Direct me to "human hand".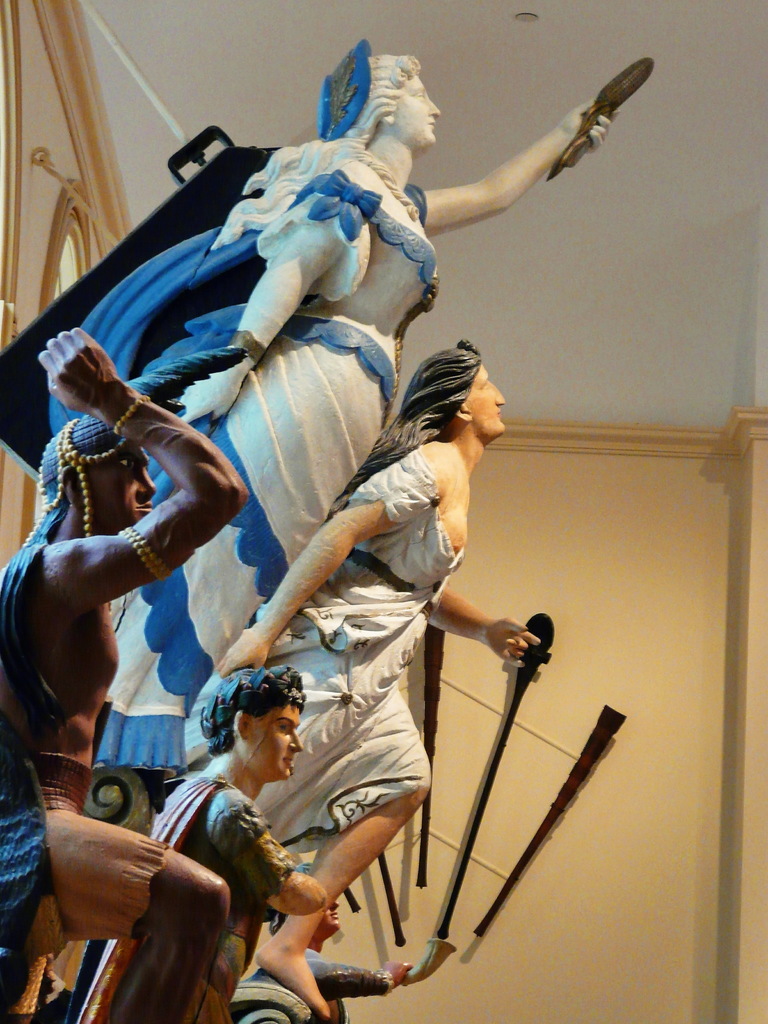
Direction: BBox(215, 624, 275, 682).
